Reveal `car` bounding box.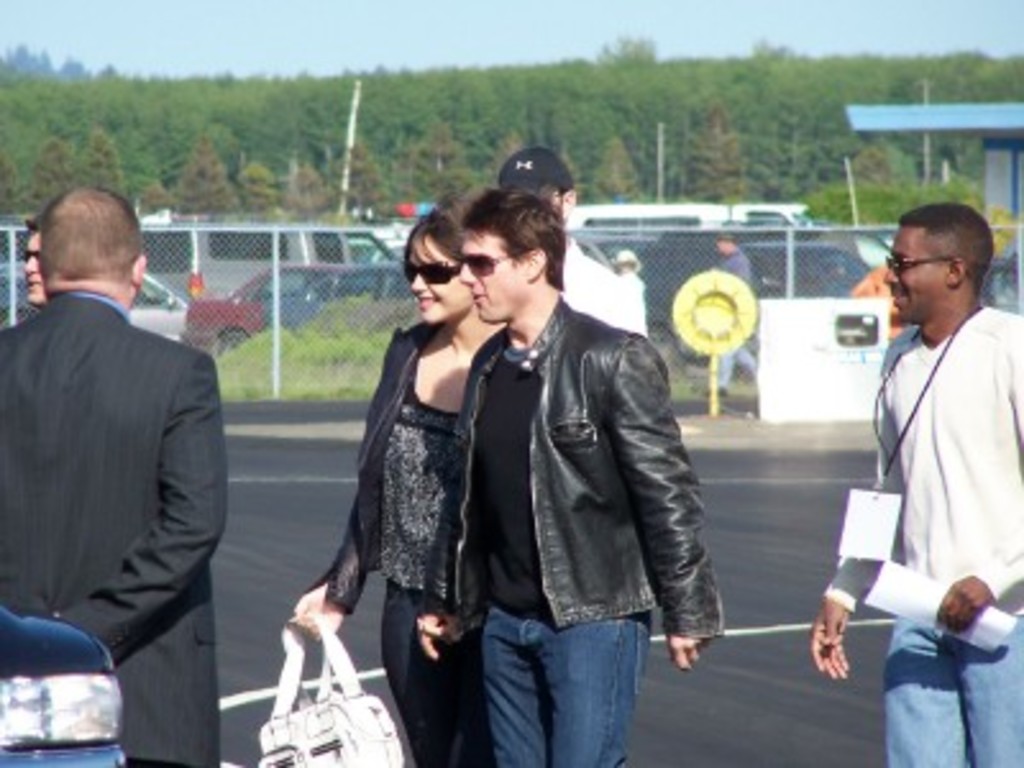
Revealed: pyautogui.locateOnScreen(120, 274, 187, 340).
